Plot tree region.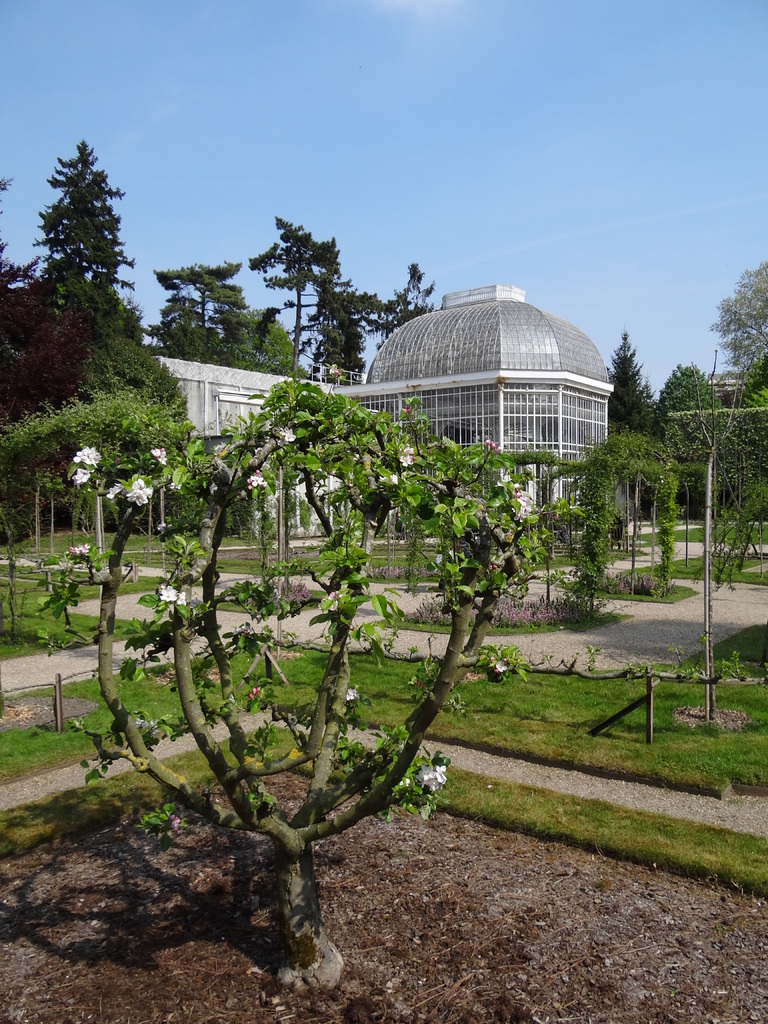
Plotted at crop(723, 376, 767, 529).
